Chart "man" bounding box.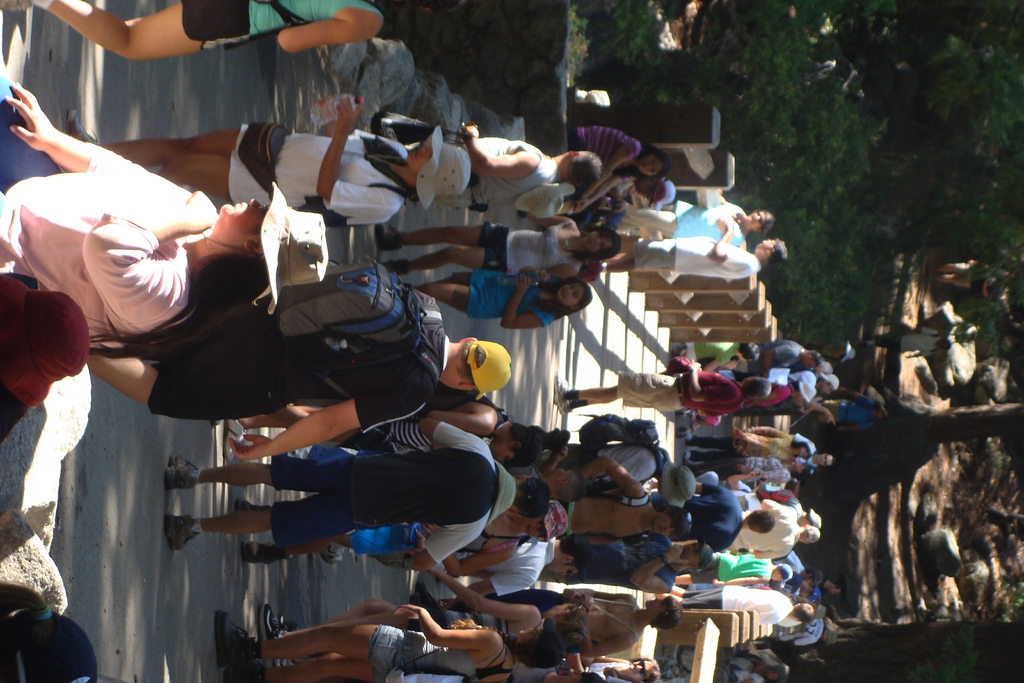
Charted: box(561, 459, 686, 533).
